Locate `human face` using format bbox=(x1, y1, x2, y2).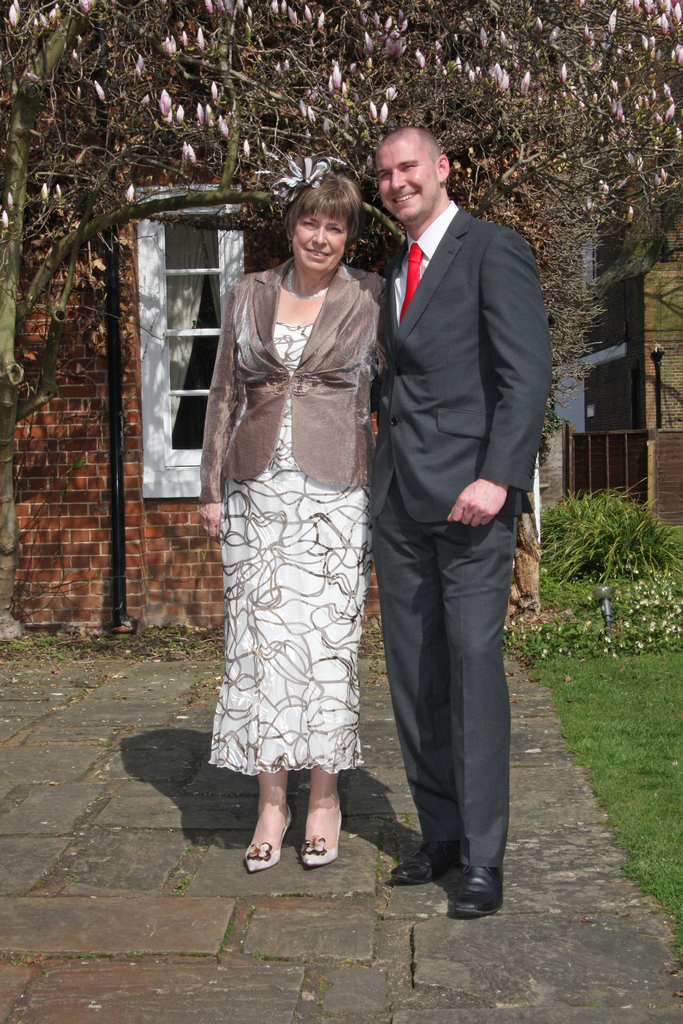
bbox=(379, 140, 439, 225).
